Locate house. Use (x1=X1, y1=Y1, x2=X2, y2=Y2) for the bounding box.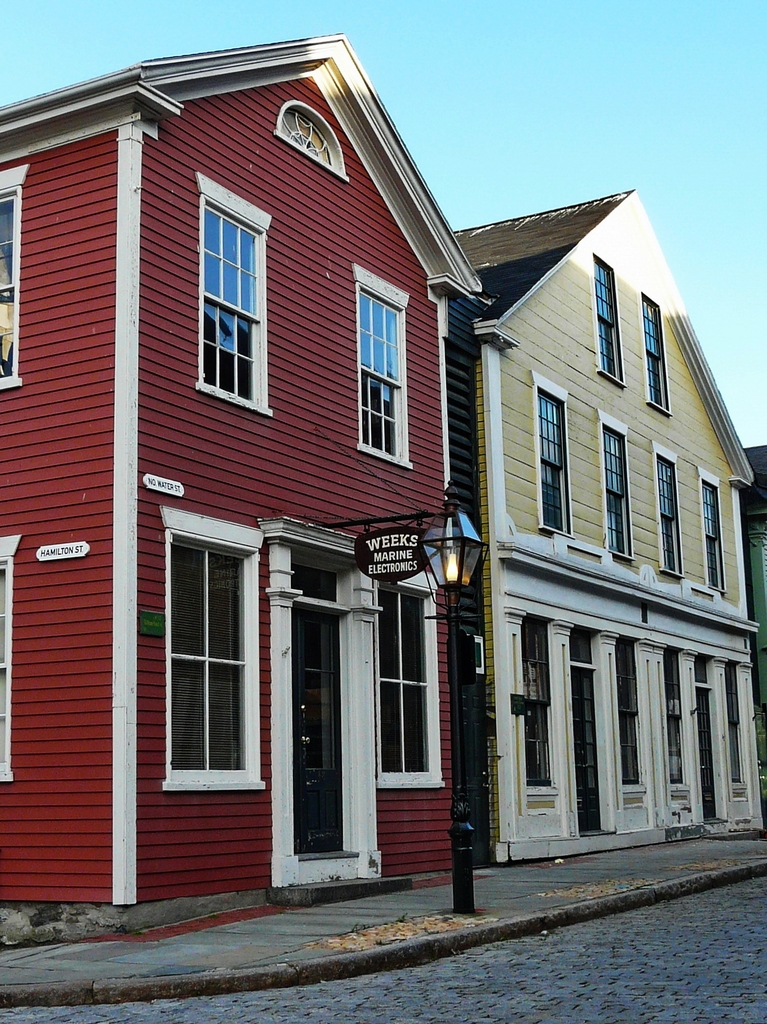
(x1=0, y1=38, x2=484, y2=944).
